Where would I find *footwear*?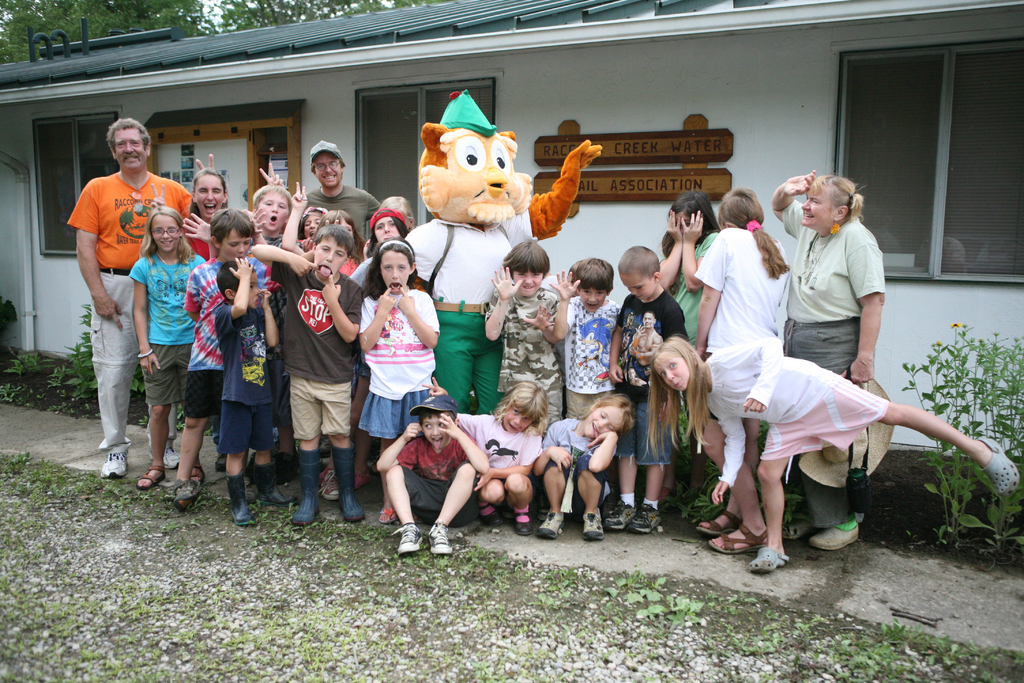
At (left=975, top=437, right=1020, bottom=498).
